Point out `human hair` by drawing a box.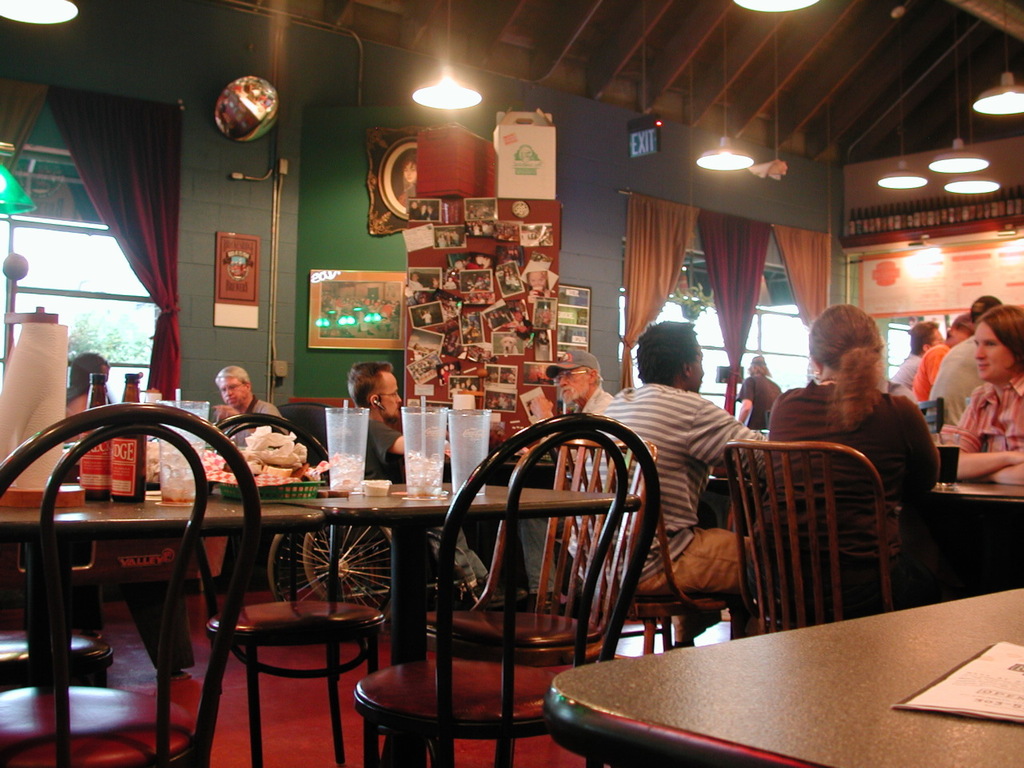
bbox(815, 306, 901, 416).
